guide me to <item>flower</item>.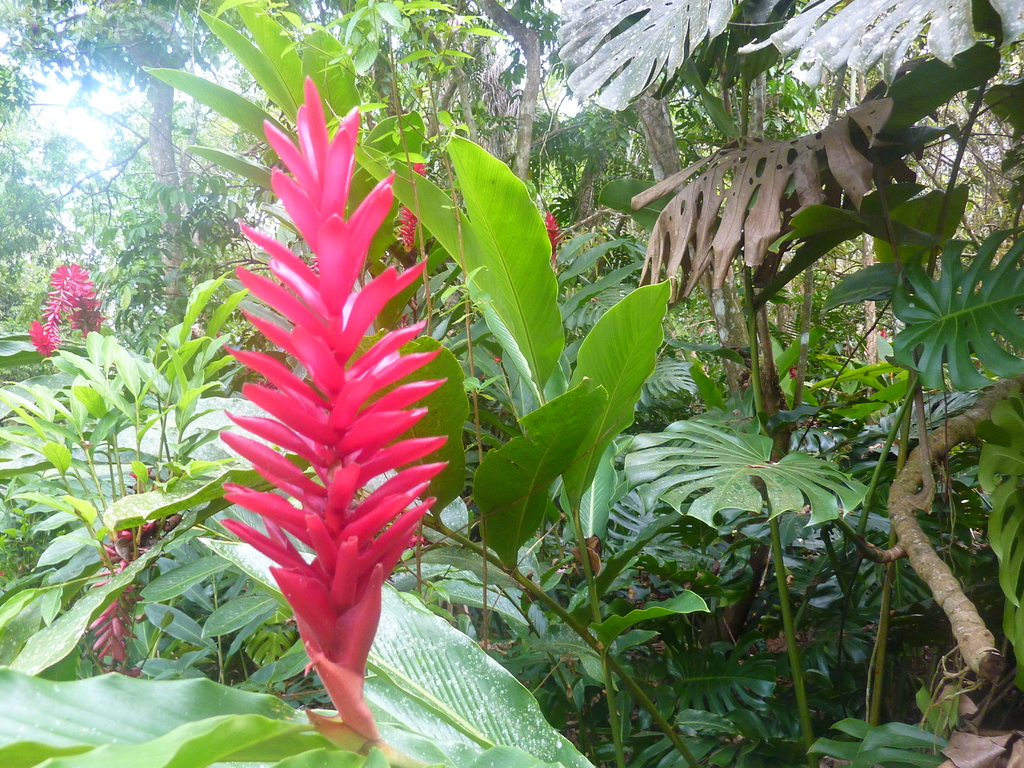
Guidance: box(790, 363, 797, 381).
